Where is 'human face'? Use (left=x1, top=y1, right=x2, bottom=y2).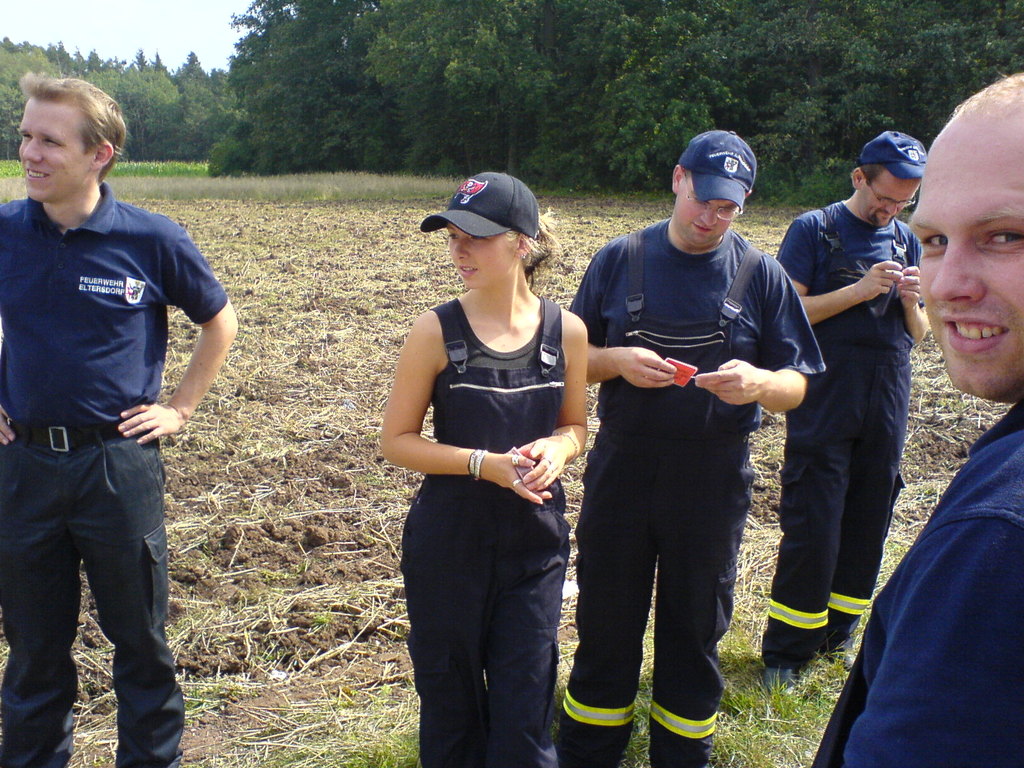
(left=17, top=98, right=88, bottom=200).
